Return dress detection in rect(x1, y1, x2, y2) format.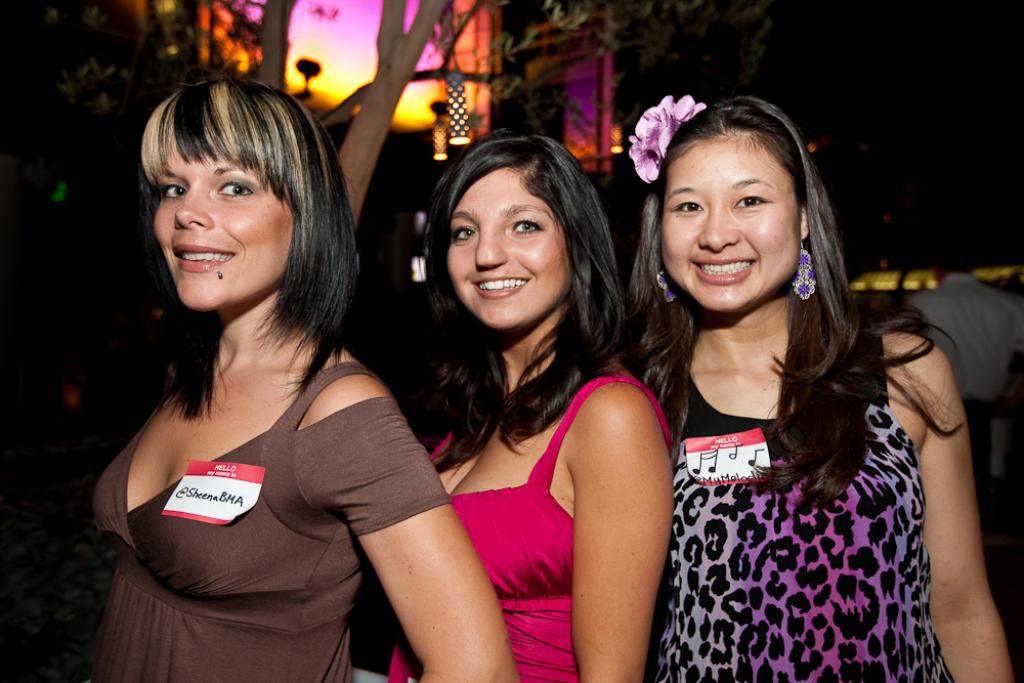
rect(642, 331, 952, 682).
